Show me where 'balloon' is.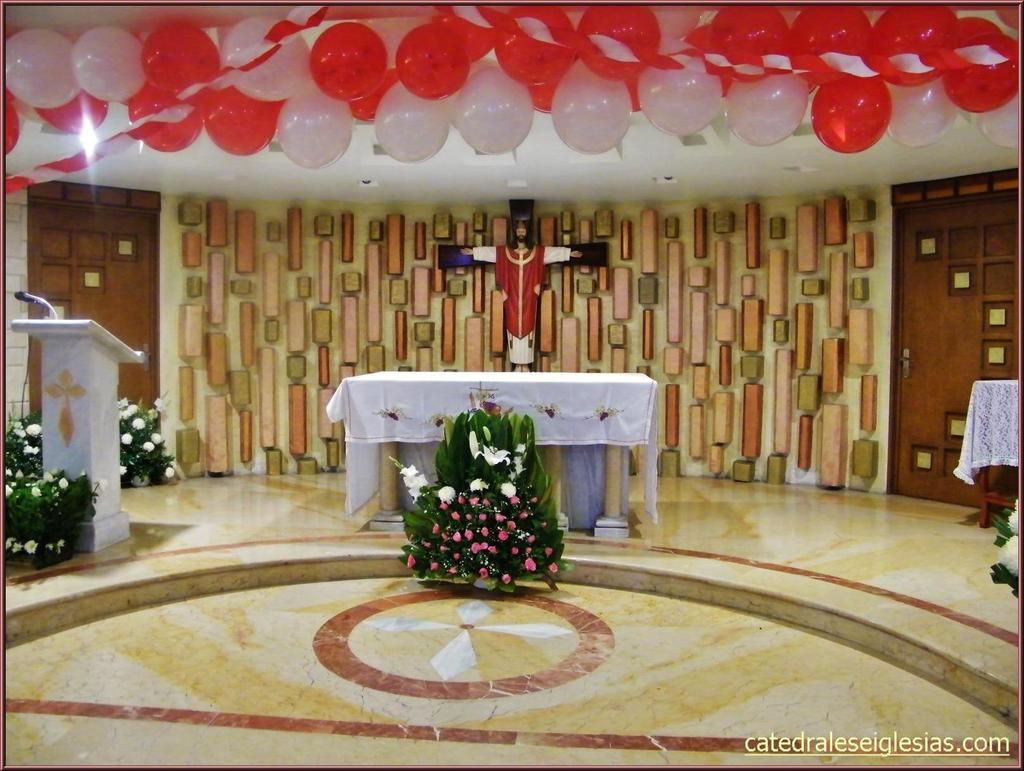
'balloon' is at [left=650, top=13, right=701, bottom=38].
